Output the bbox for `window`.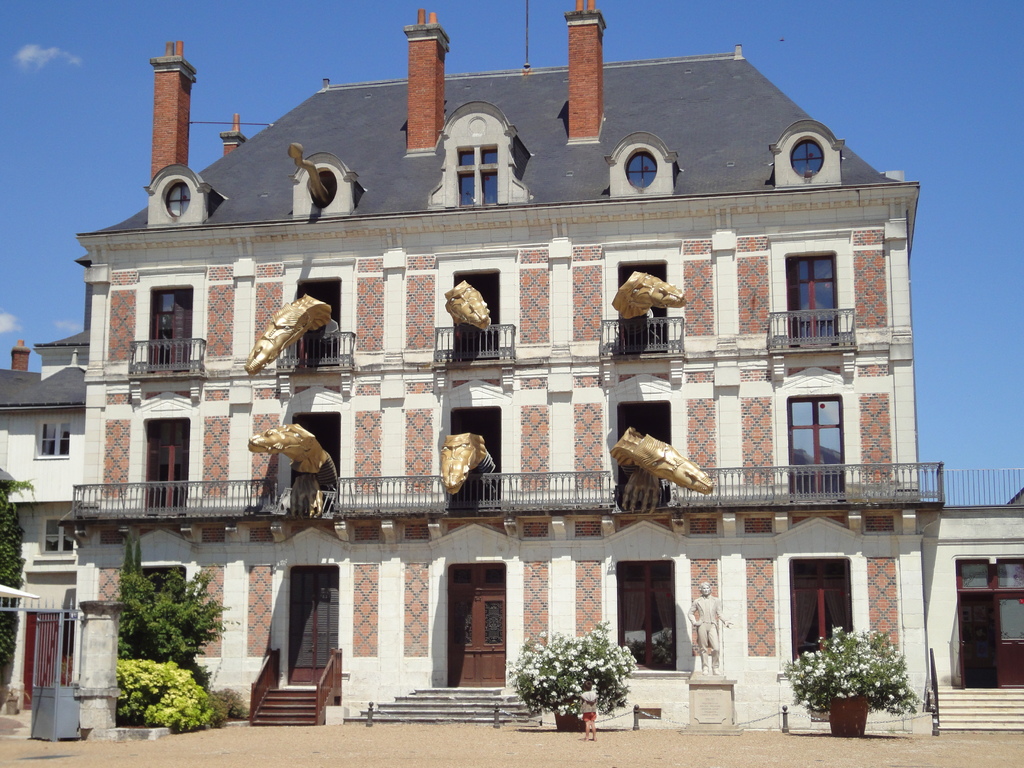
{"x1": 454, "y1": 142, "x2": 503, "y2": 207}.
